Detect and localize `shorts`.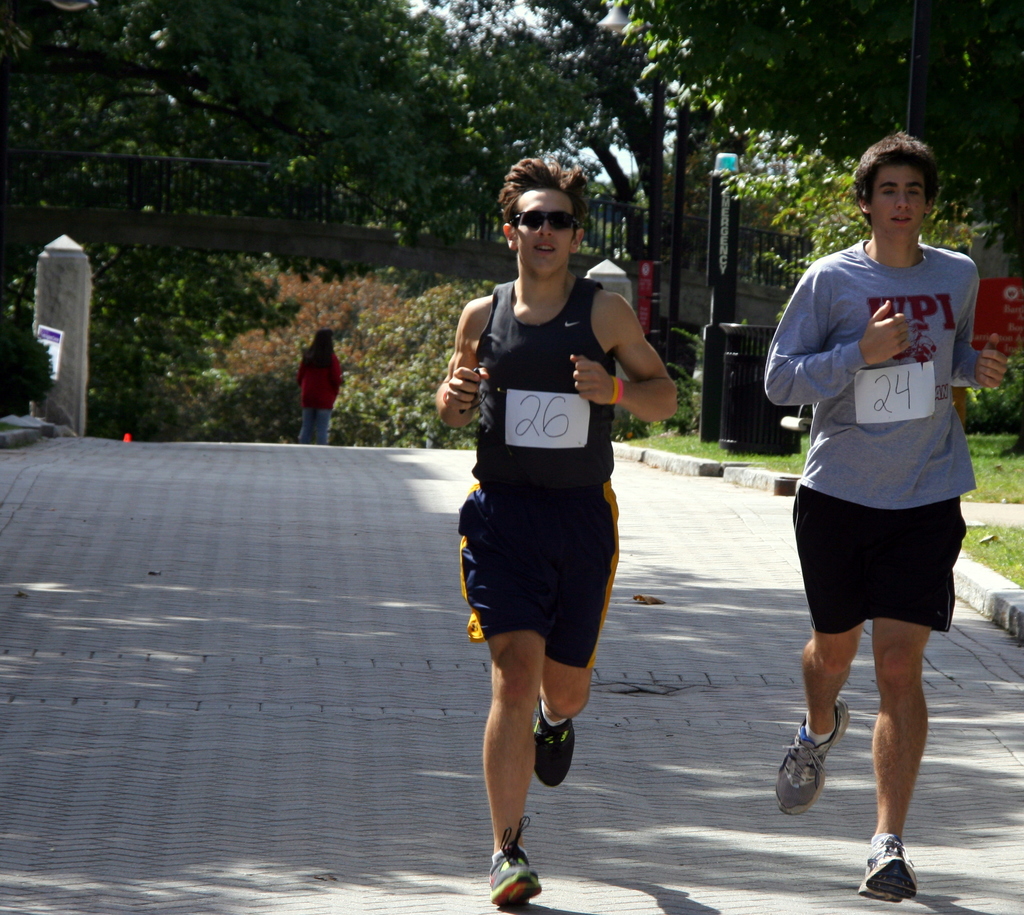
Localized at rect(458, 487, 621, 668).
